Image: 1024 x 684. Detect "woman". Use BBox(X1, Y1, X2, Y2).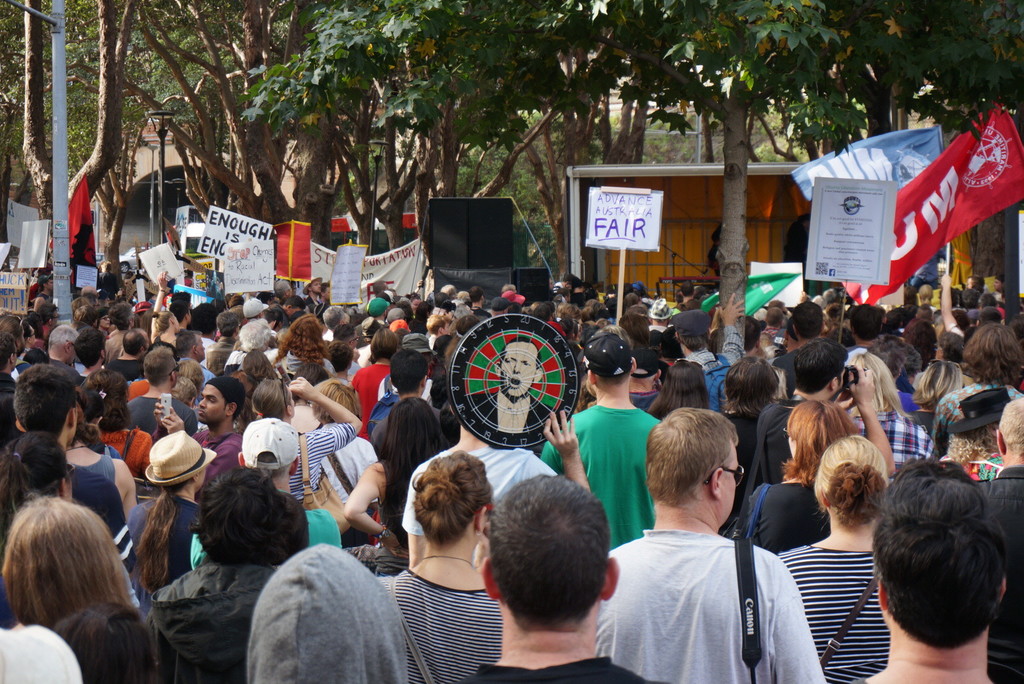
BBox(719, 356, 778, 536).
